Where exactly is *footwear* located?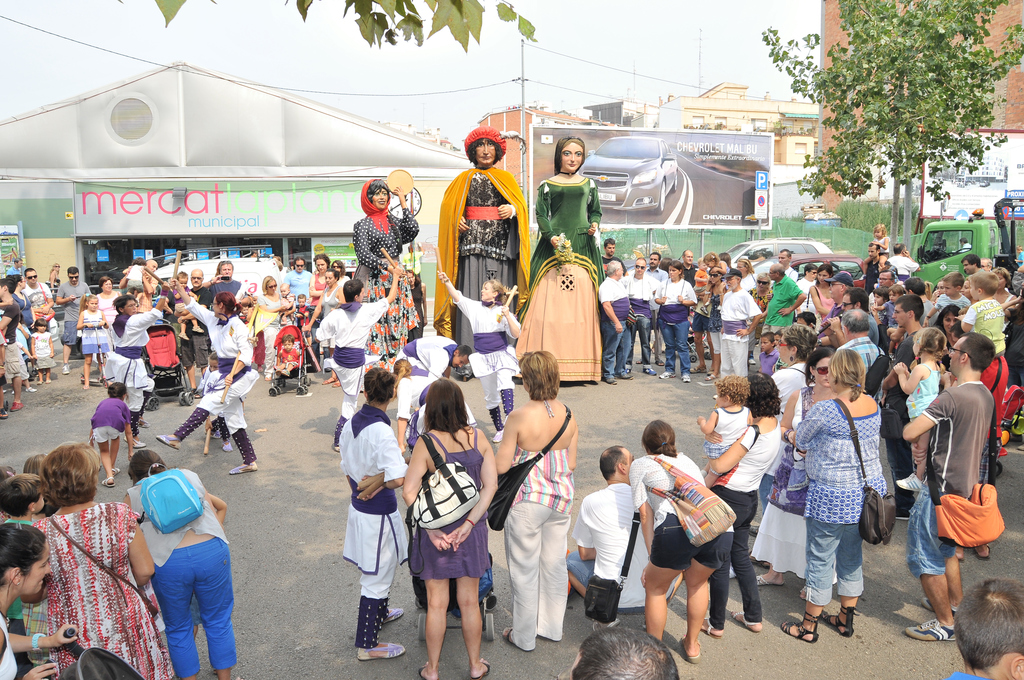
Its bounding box is rect(694, 619, 723, 639).
